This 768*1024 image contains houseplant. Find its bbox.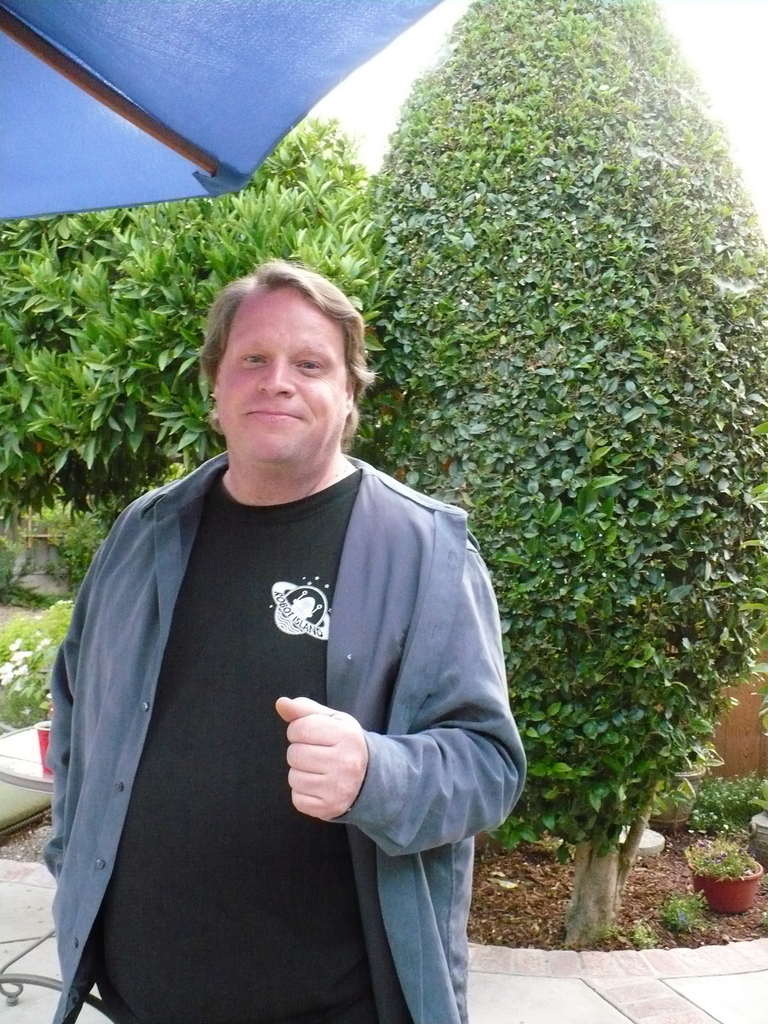
(678,826,765,928).
